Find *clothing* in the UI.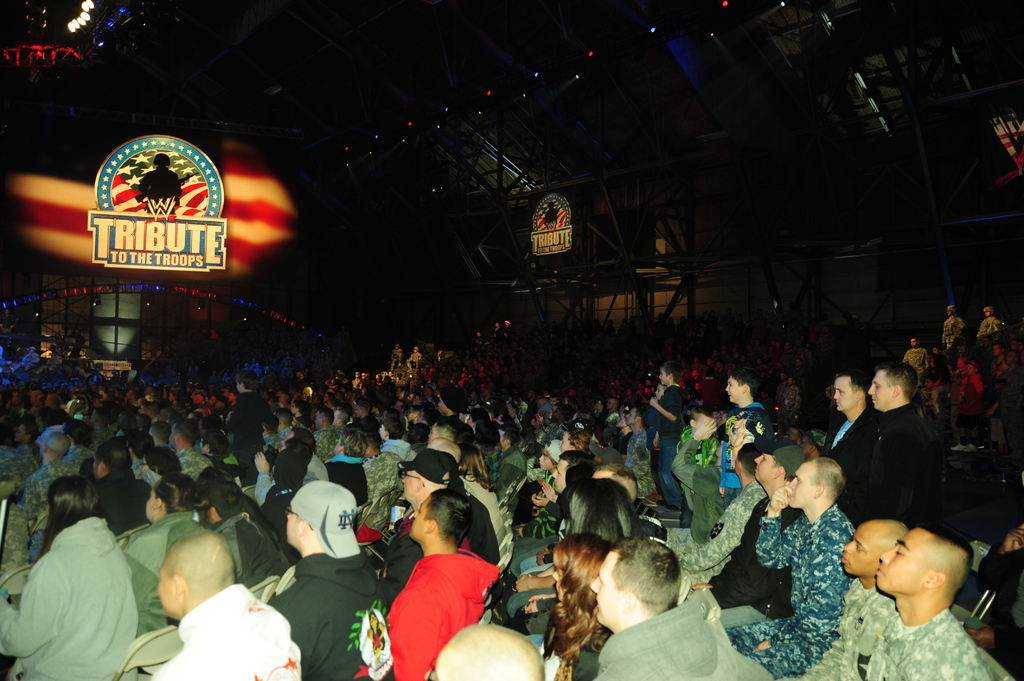
UI element at left=259, top=469, right=304, bottom=507.
